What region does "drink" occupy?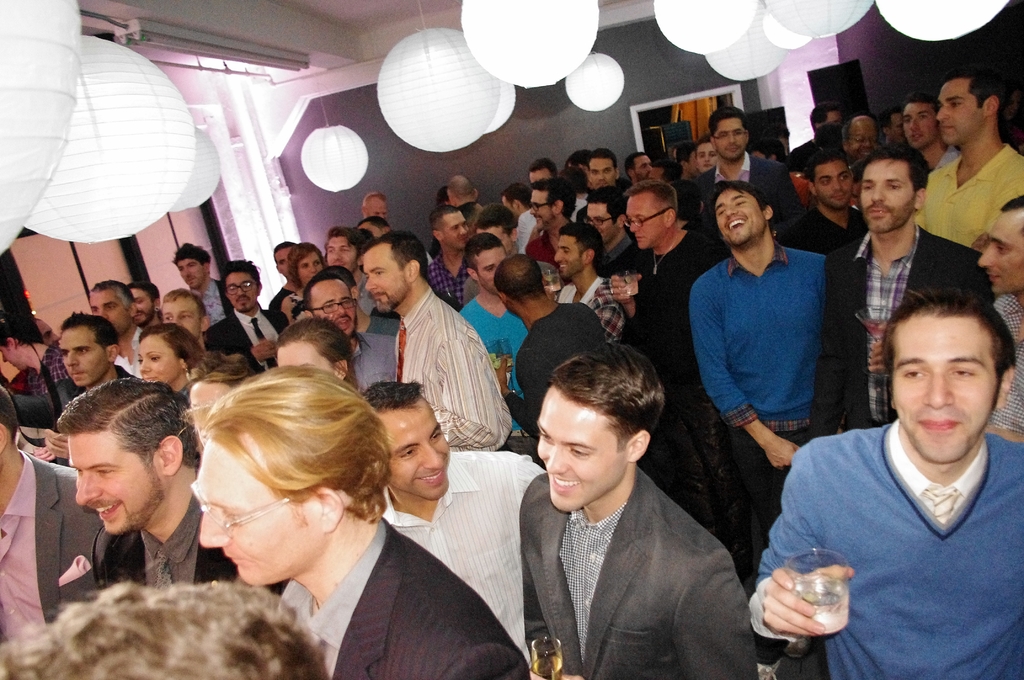
crop(532, 652, 564, 679).
